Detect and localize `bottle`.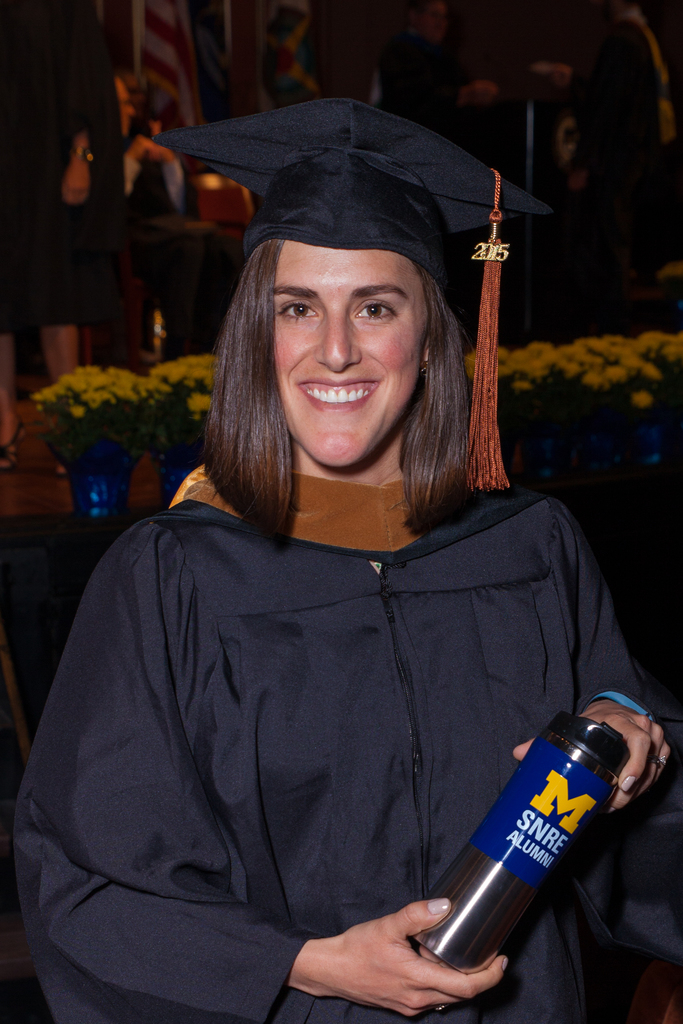
Localized at 365,703,630,983.
